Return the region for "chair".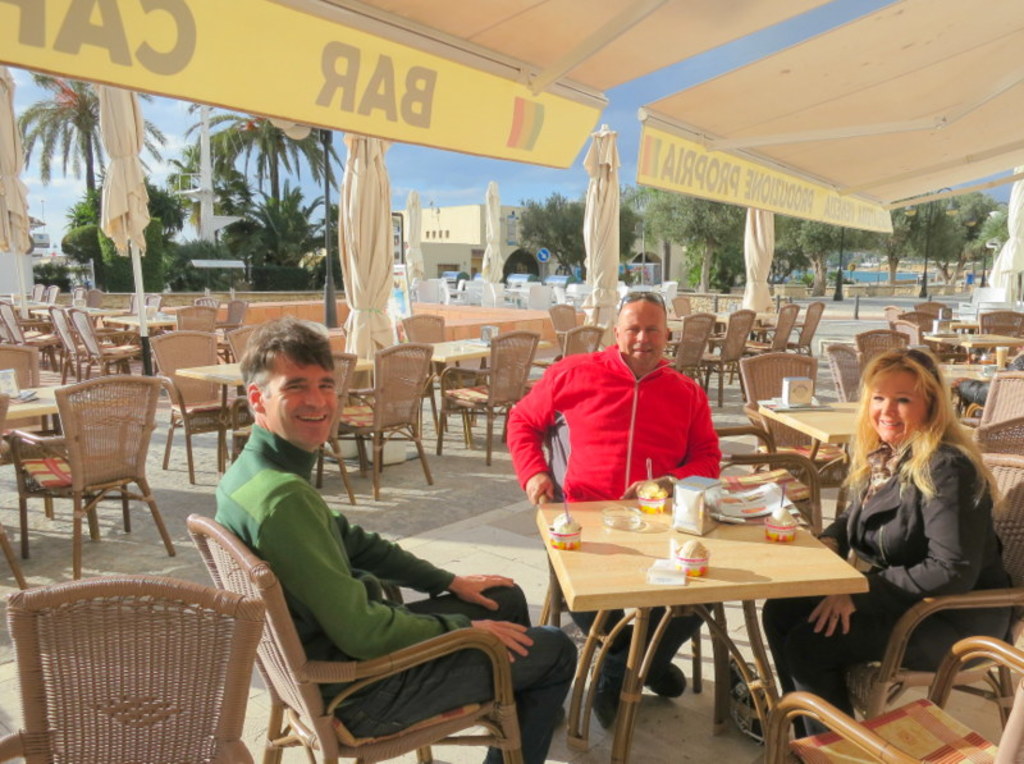
bbox=[0, 573, 264, 763].
